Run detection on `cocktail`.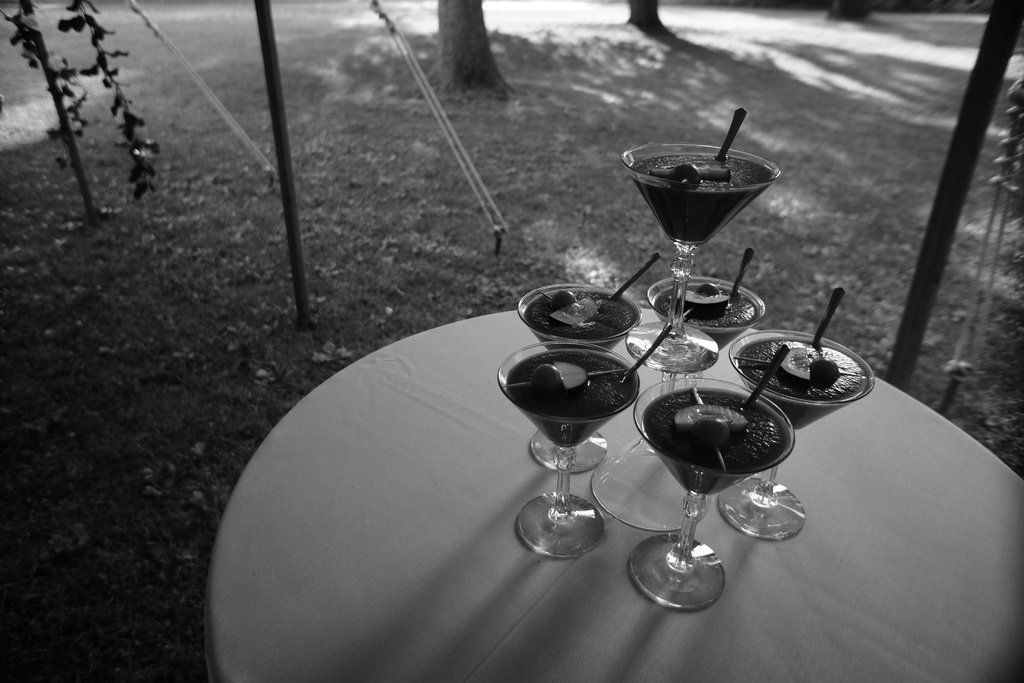
Result: bbox=(618, 142, 780, 375).
